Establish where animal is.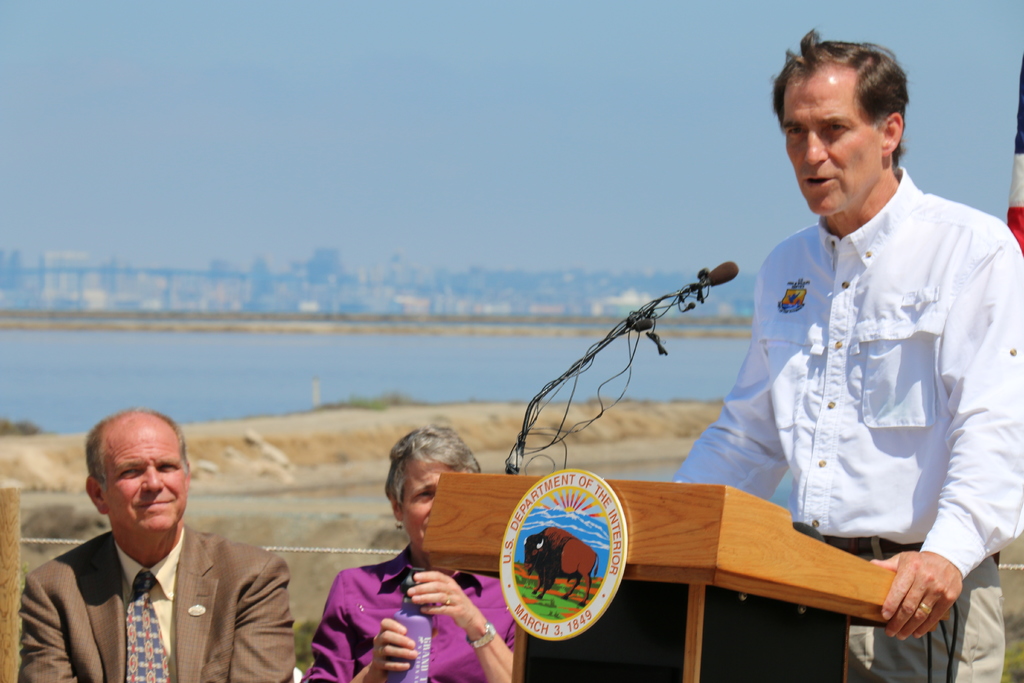
Established at pyautogui.locateOnScreen(527, 527, 598, 604).
